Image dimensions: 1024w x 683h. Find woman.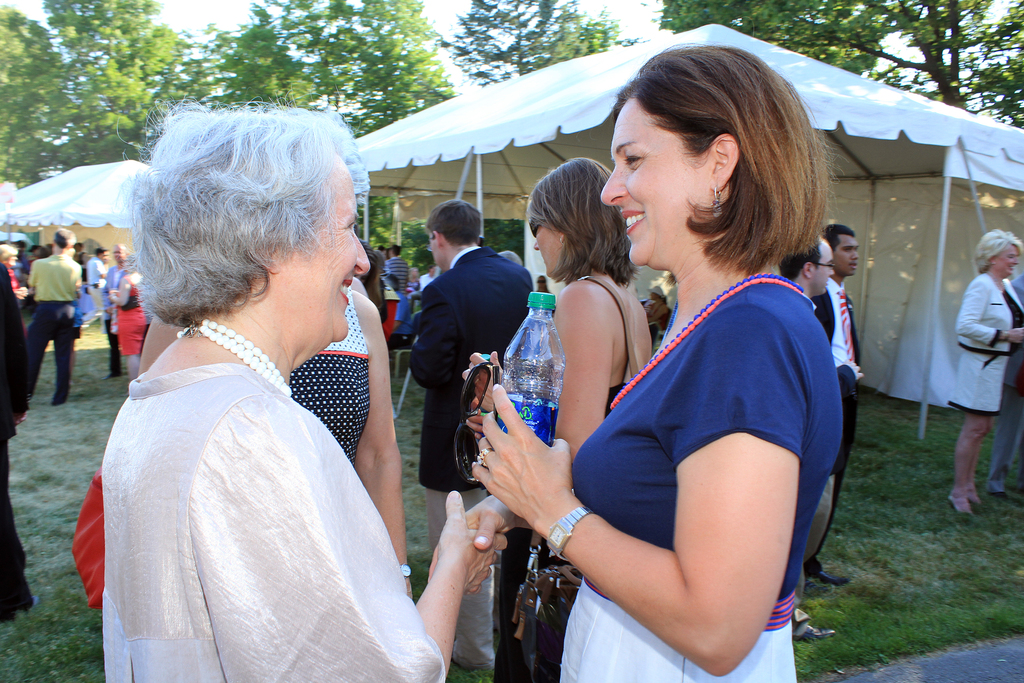
x1=534 y1=274 x2=552 y2=296.
